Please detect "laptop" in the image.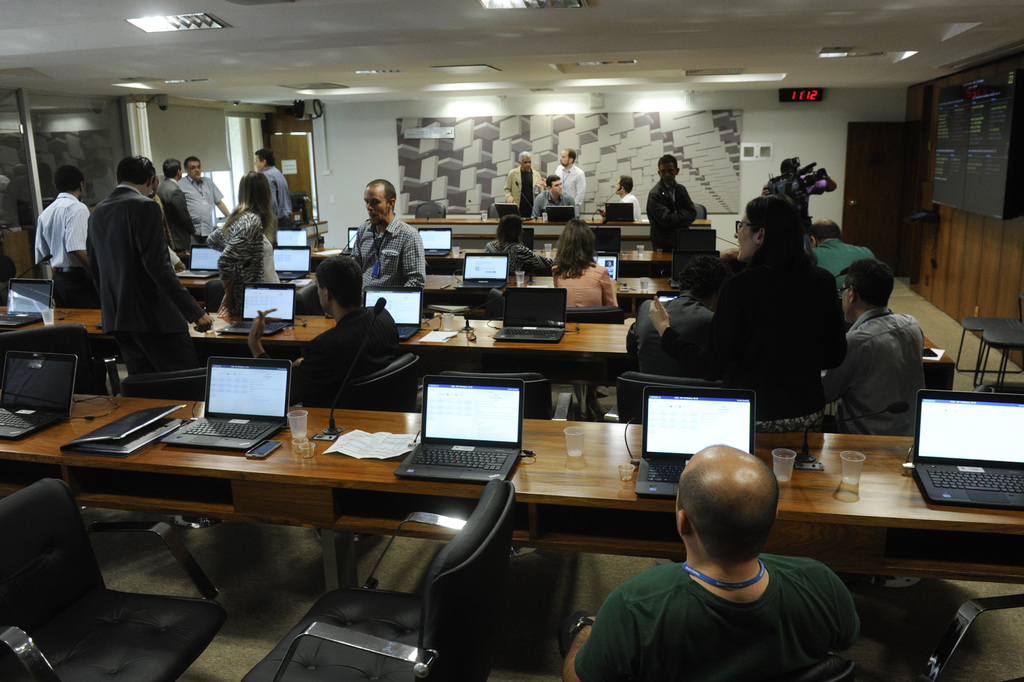
region(588, 226, 621, 252).
